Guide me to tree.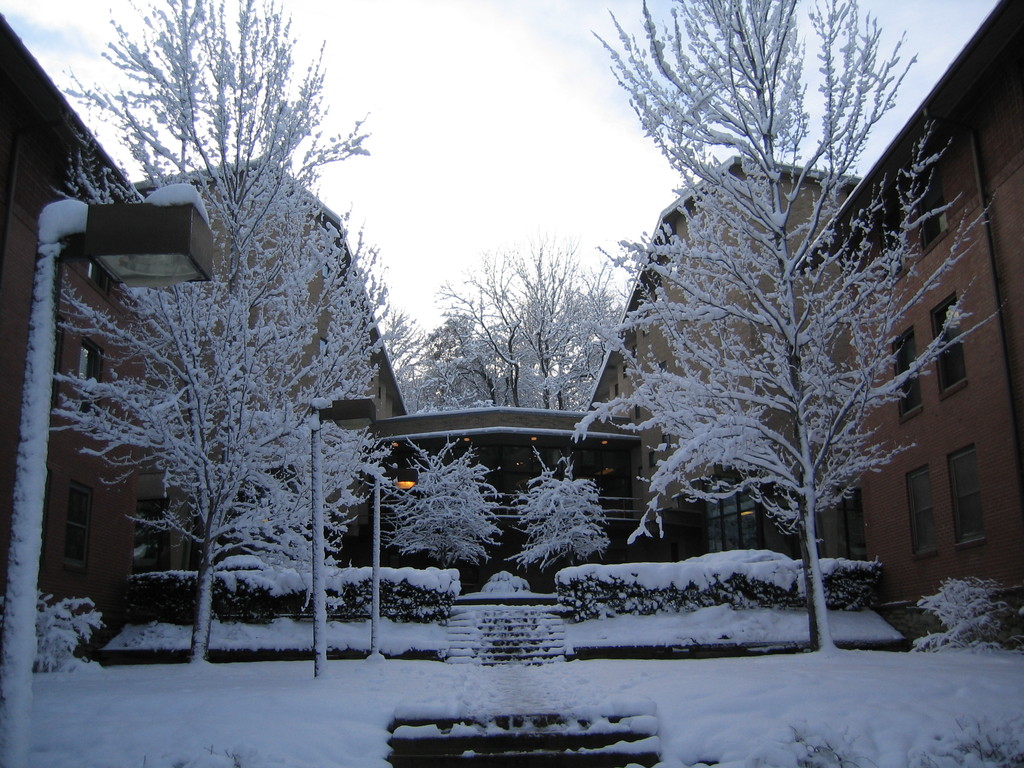
Guidance: bbox(436, 245, 629, 417).
